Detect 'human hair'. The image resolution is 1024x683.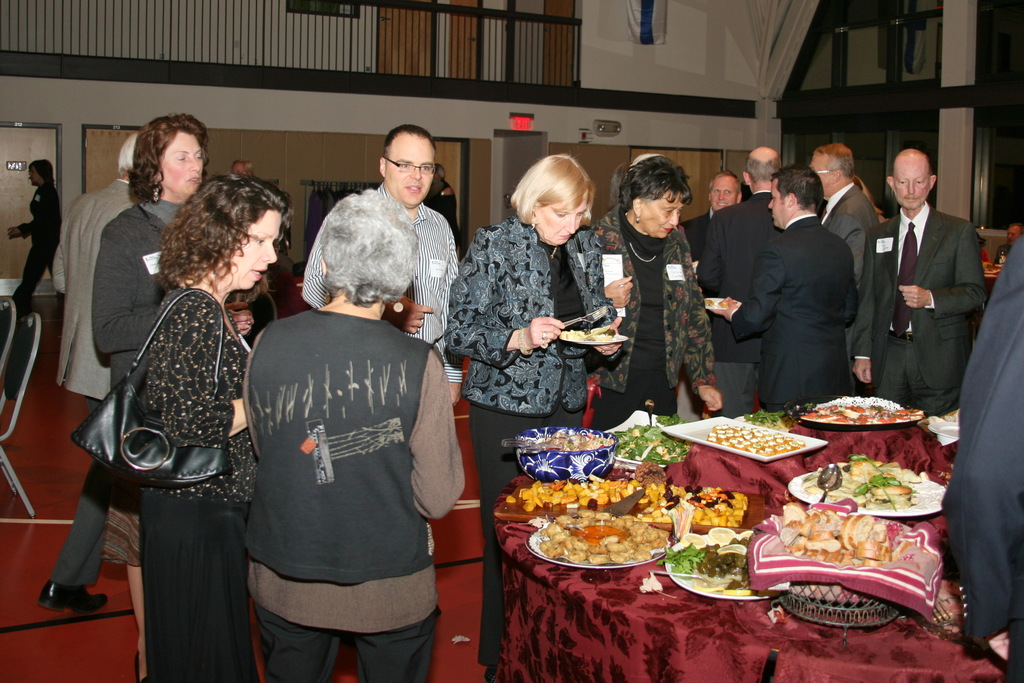
[433, 165, 446, 182].
